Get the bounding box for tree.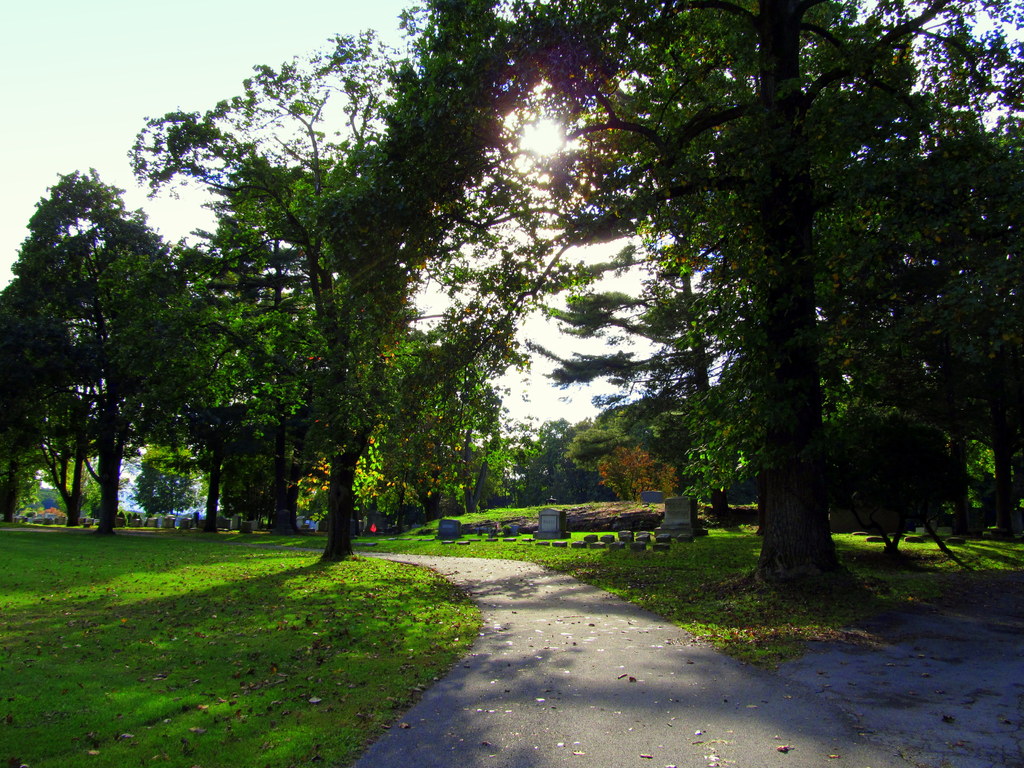
select_region(20, 157, 263, 550).
